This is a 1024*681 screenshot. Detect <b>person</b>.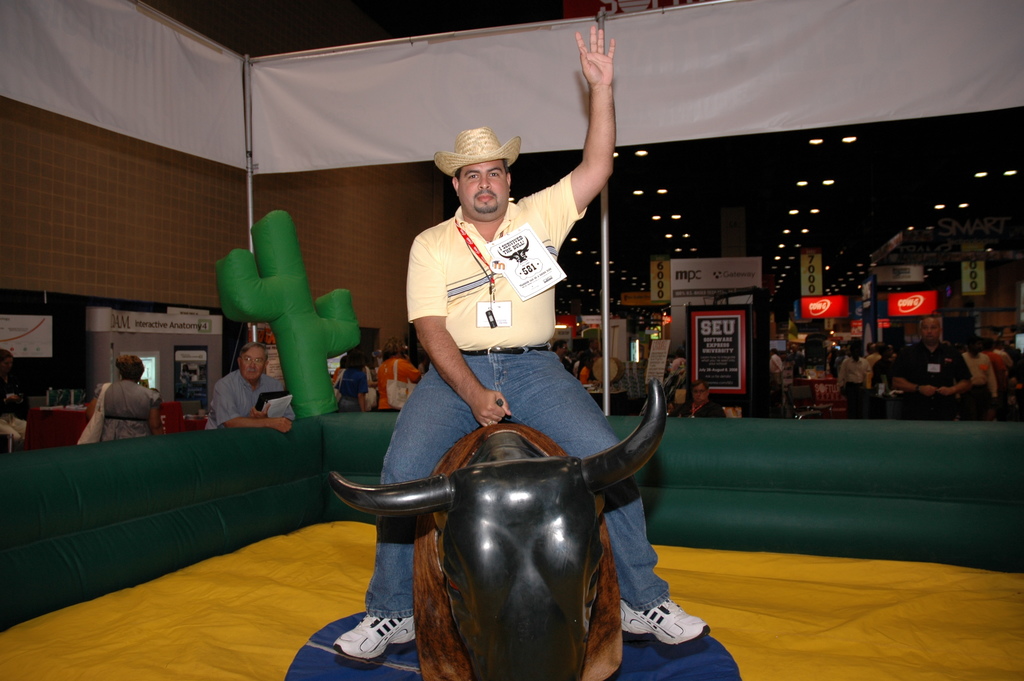
<bbox>835, 344, 871, 418</bbox>.
